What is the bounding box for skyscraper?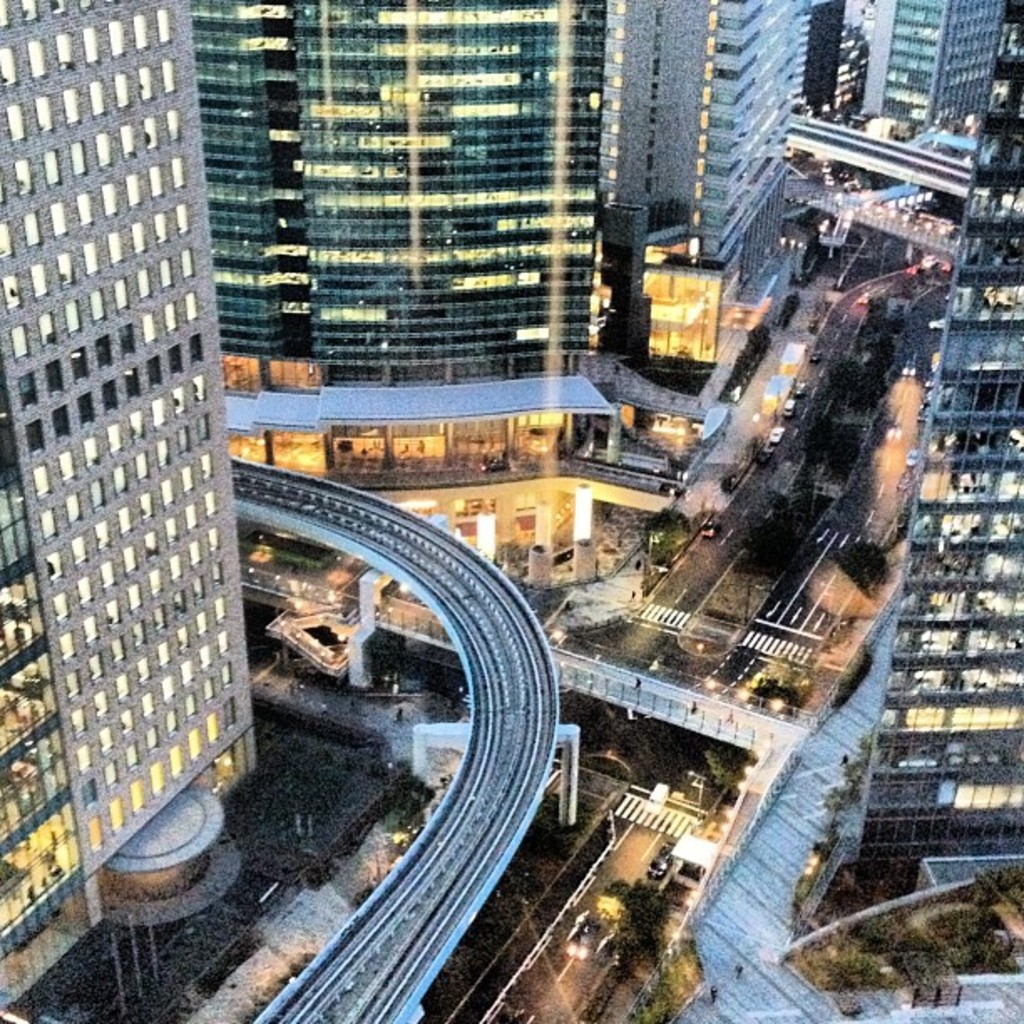
[27, 82, 286, 967].
